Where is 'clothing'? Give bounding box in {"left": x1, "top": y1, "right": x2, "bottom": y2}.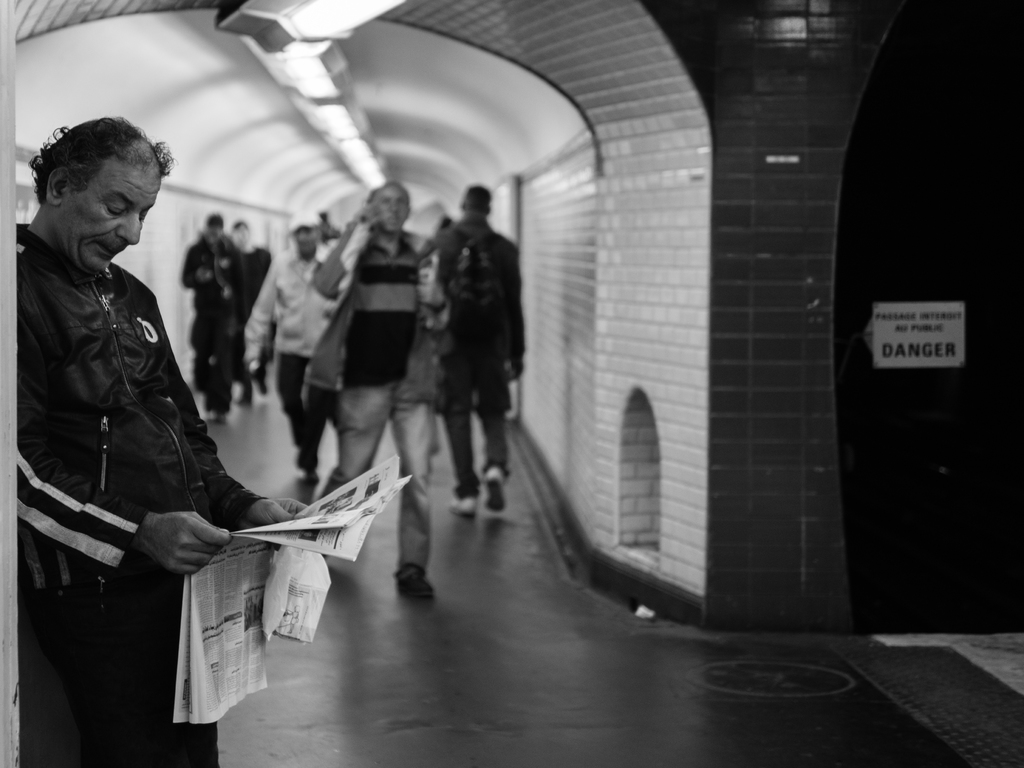
{"left": 318, "top": 221, "right": 429, "bottom": 568}.
